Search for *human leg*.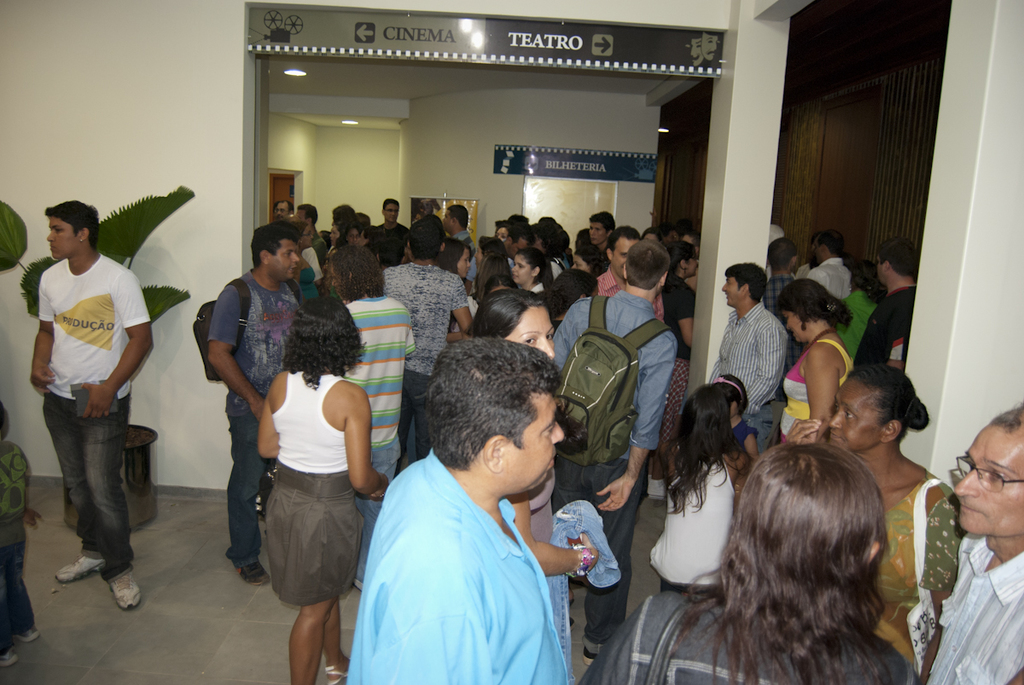
Found at bbox(395, 374, 408, 467).
